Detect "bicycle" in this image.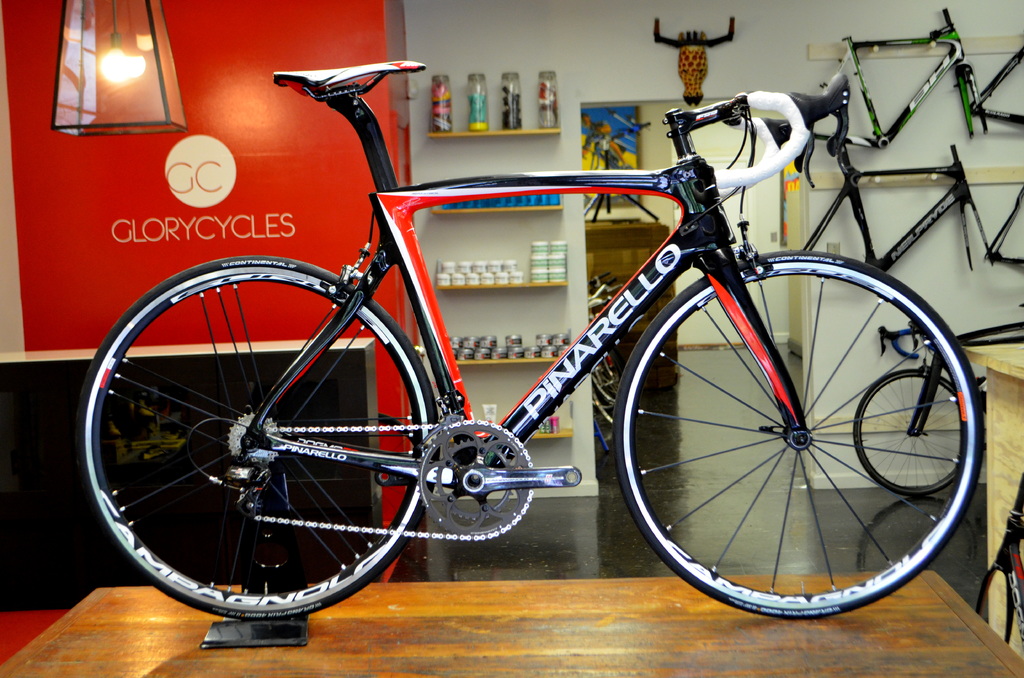
Detection: [x1=75, y1=65, x2=1014, y2=636].
